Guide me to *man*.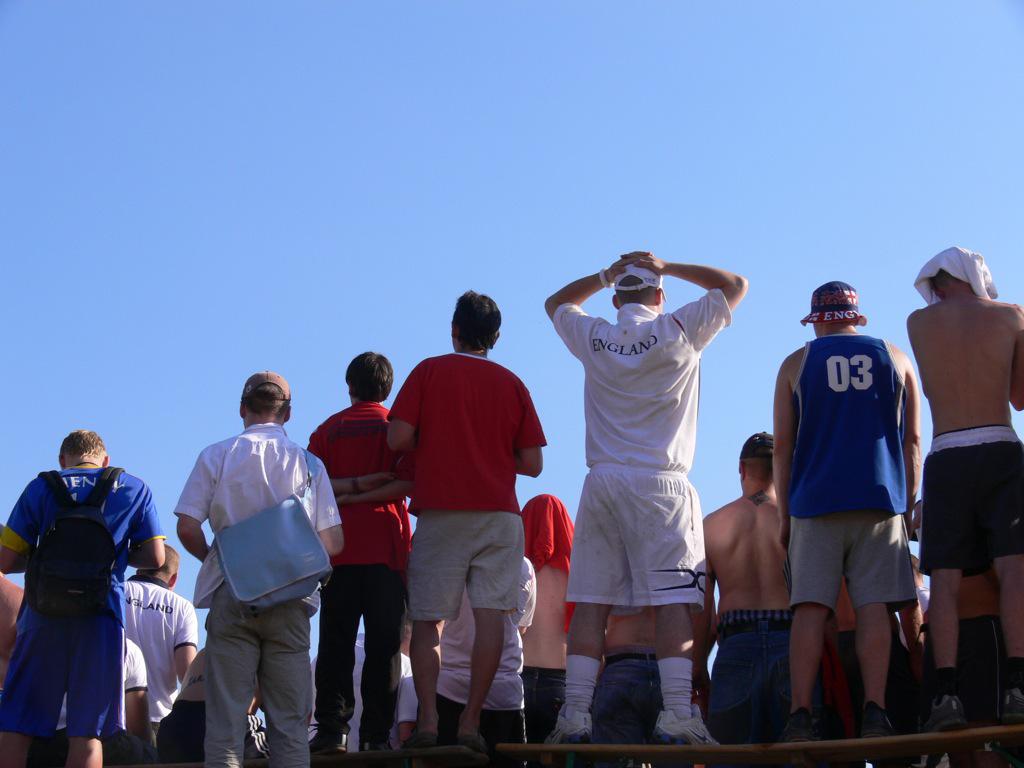
Guidance: (306, 350, 410, 753).
